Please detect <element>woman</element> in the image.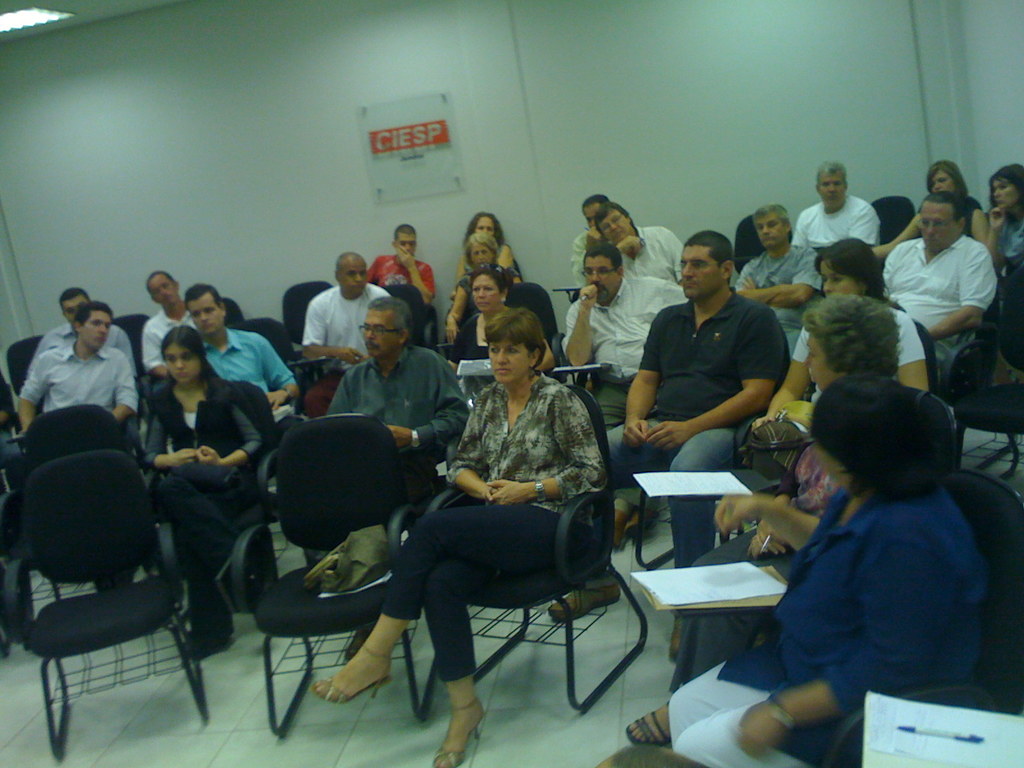
868 165 1000 271.
